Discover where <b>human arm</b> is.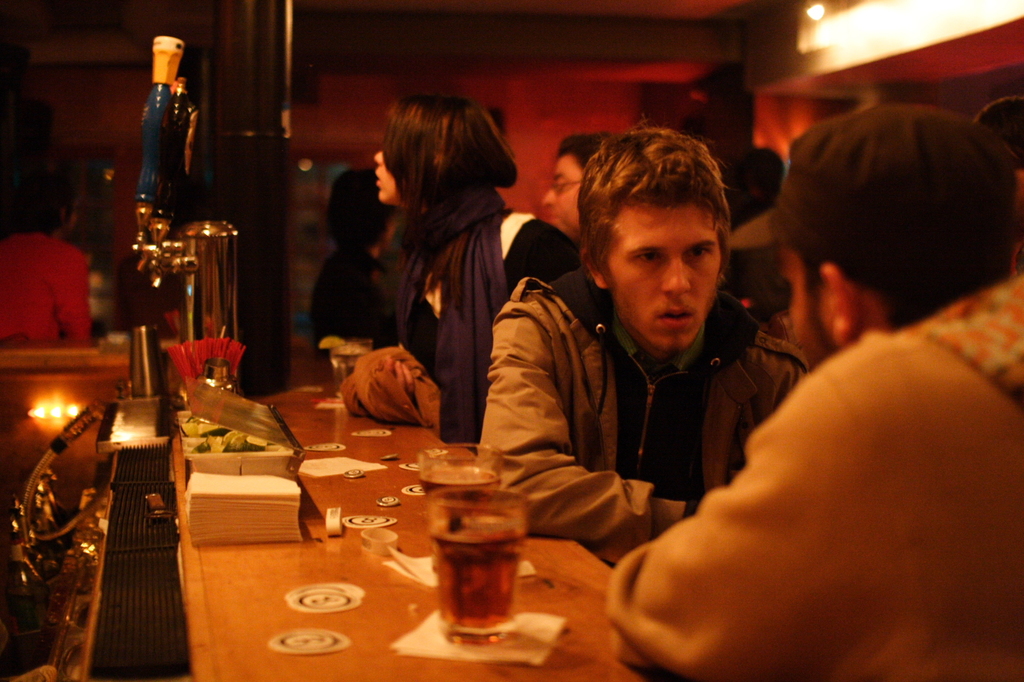
Discovered at bbox=[58, 243, 94, 341].
